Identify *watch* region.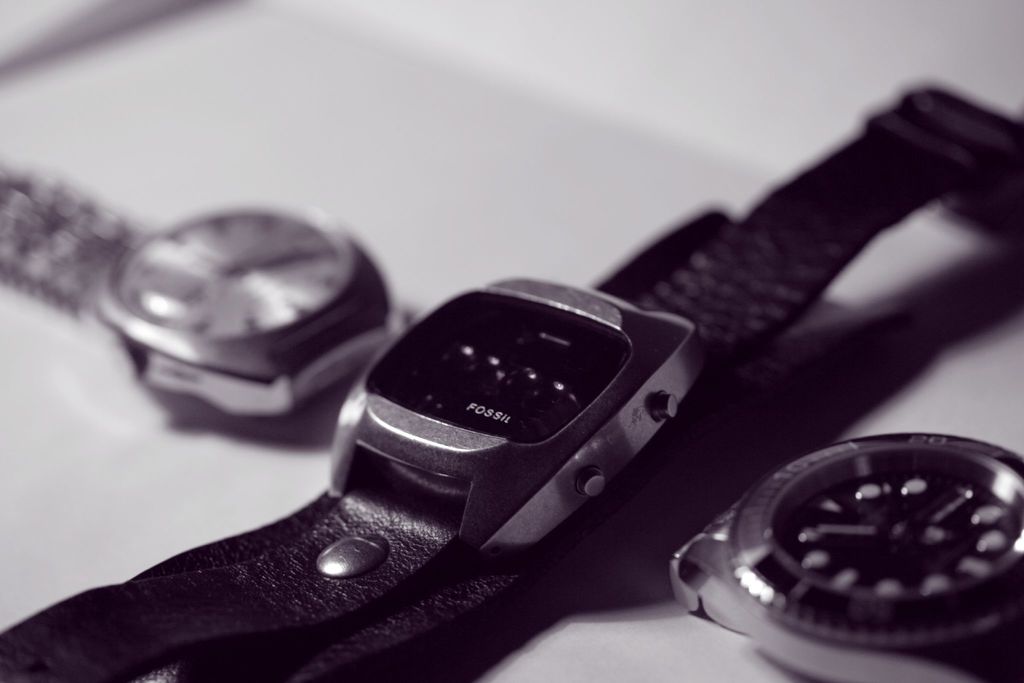
Region: box(0, 79, 1023, 682).
